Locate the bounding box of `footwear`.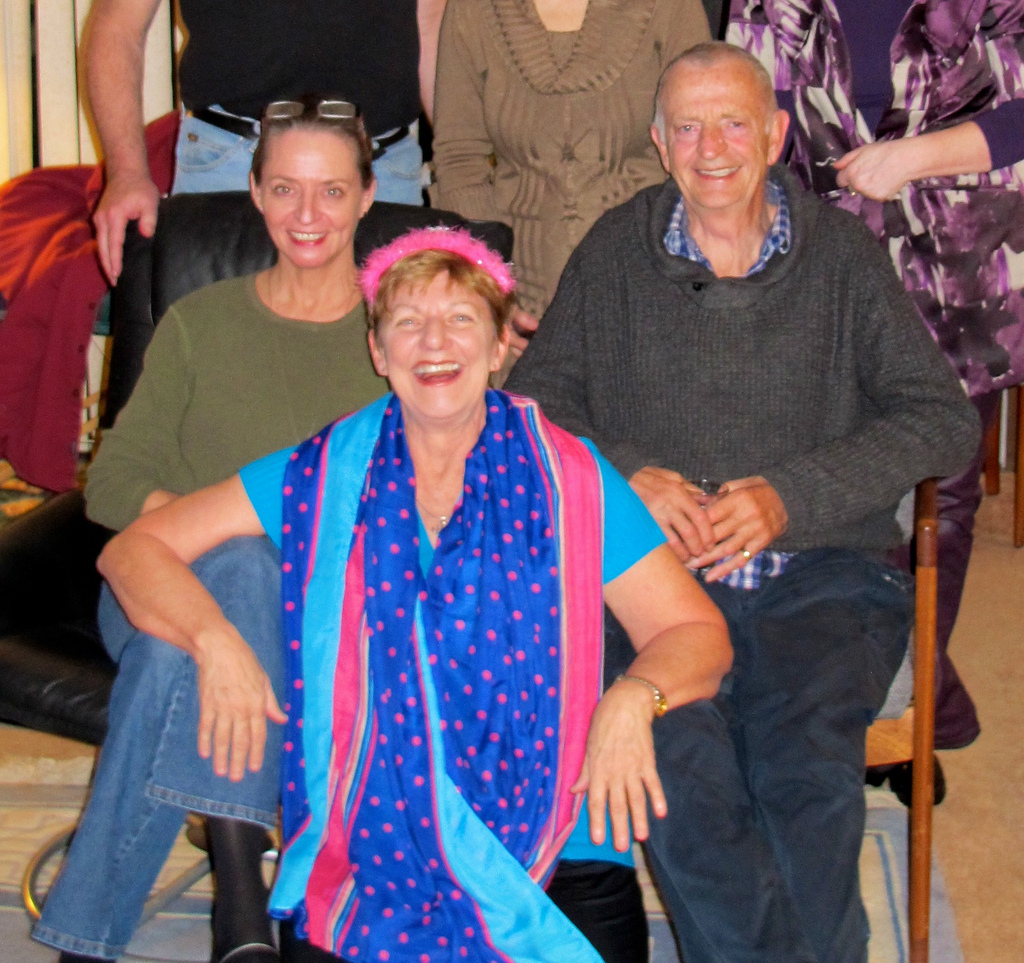
Bounding box: crop(855, 744, 949, 807).
